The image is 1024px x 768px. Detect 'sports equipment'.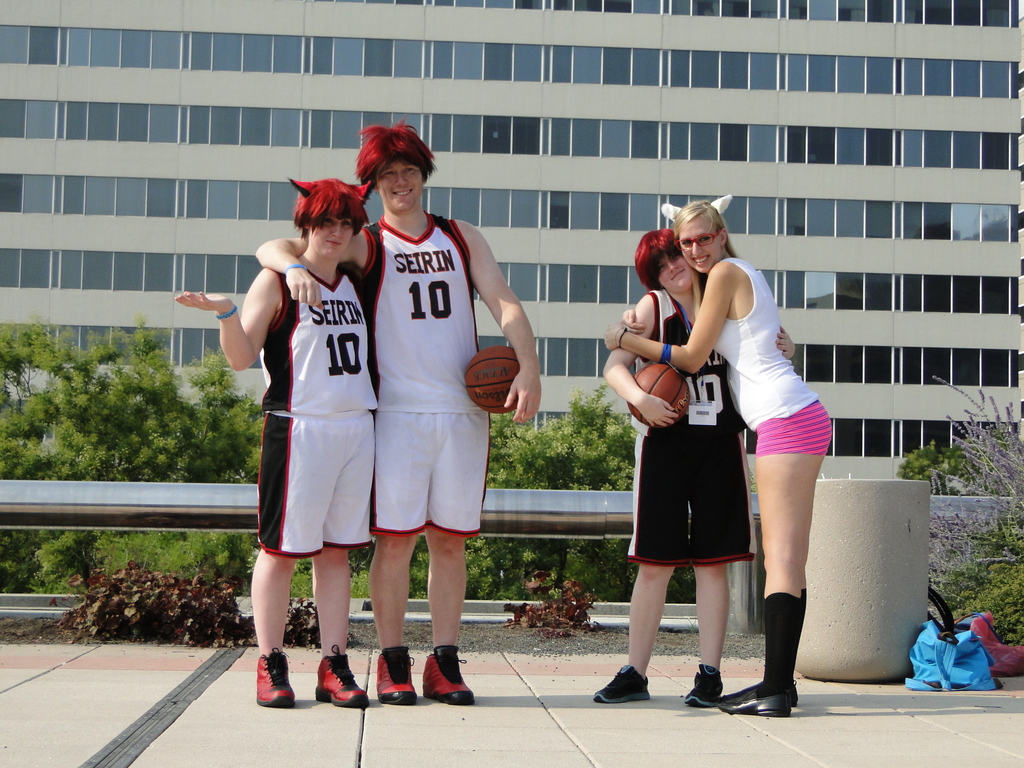
Detection: <box>253,650,300,707</box>.
